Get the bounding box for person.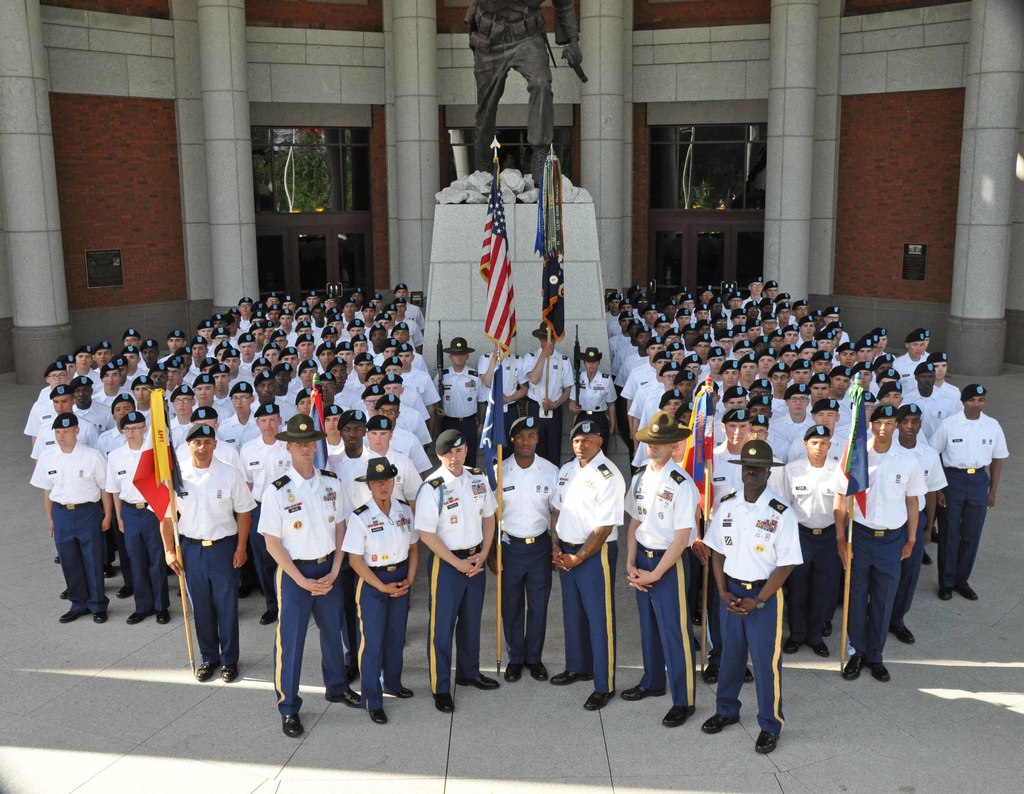
<region>872, 369, 909, 396</region>.
